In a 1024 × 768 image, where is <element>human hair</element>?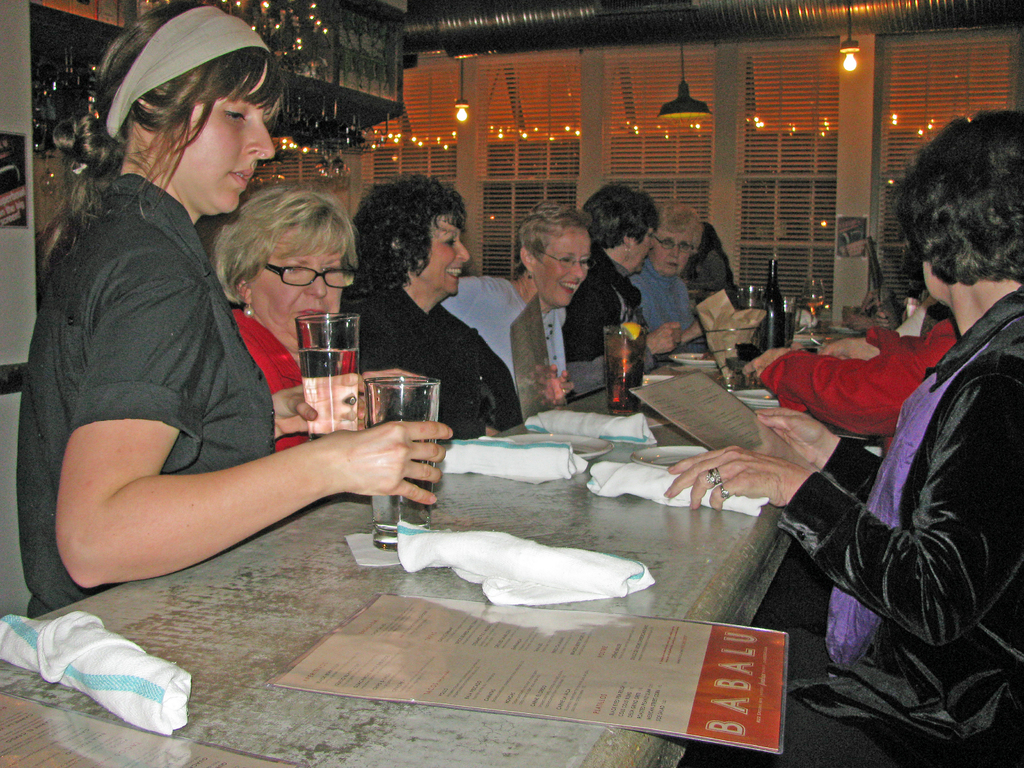
x1=893 y1=113 x2=1021 y2=322.
